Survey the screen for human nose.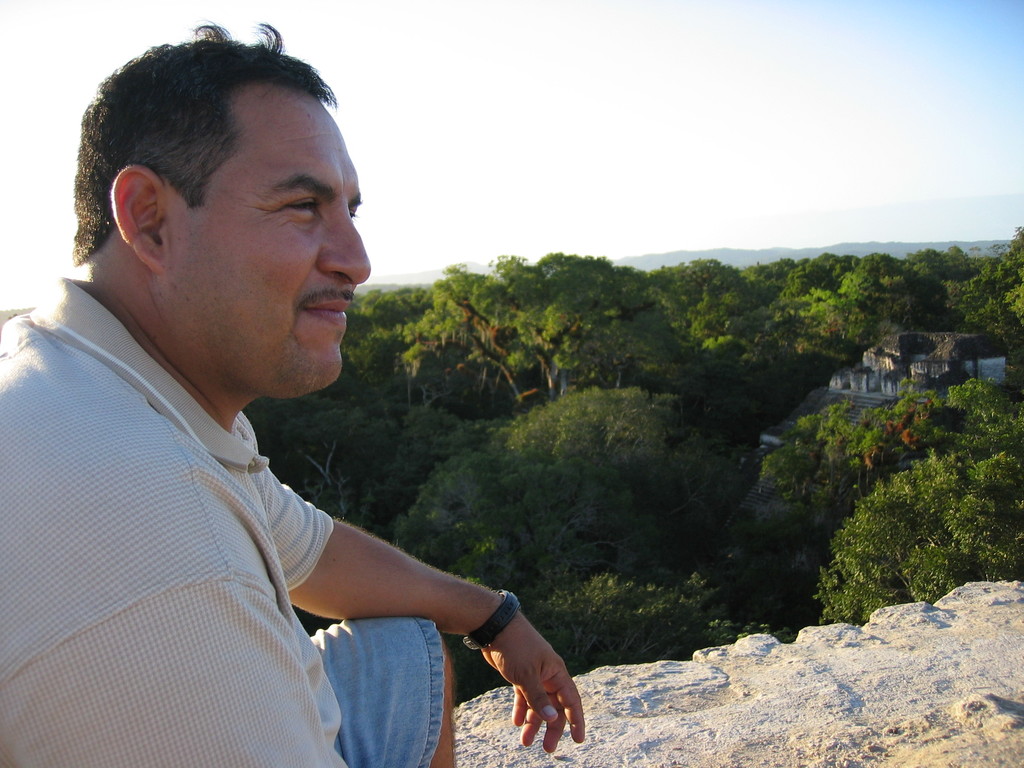
Survey found: crop(319, 198, 371, 285).
